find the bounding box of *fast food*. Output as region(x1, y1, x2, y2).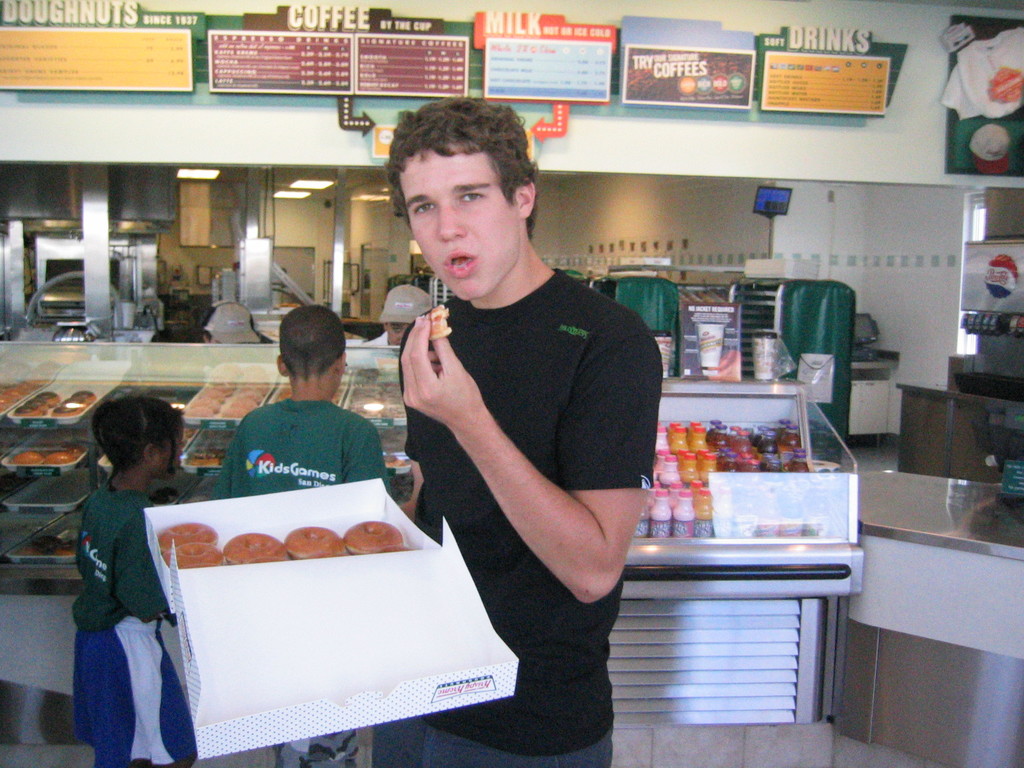
region(159, 520, 216, 550).
